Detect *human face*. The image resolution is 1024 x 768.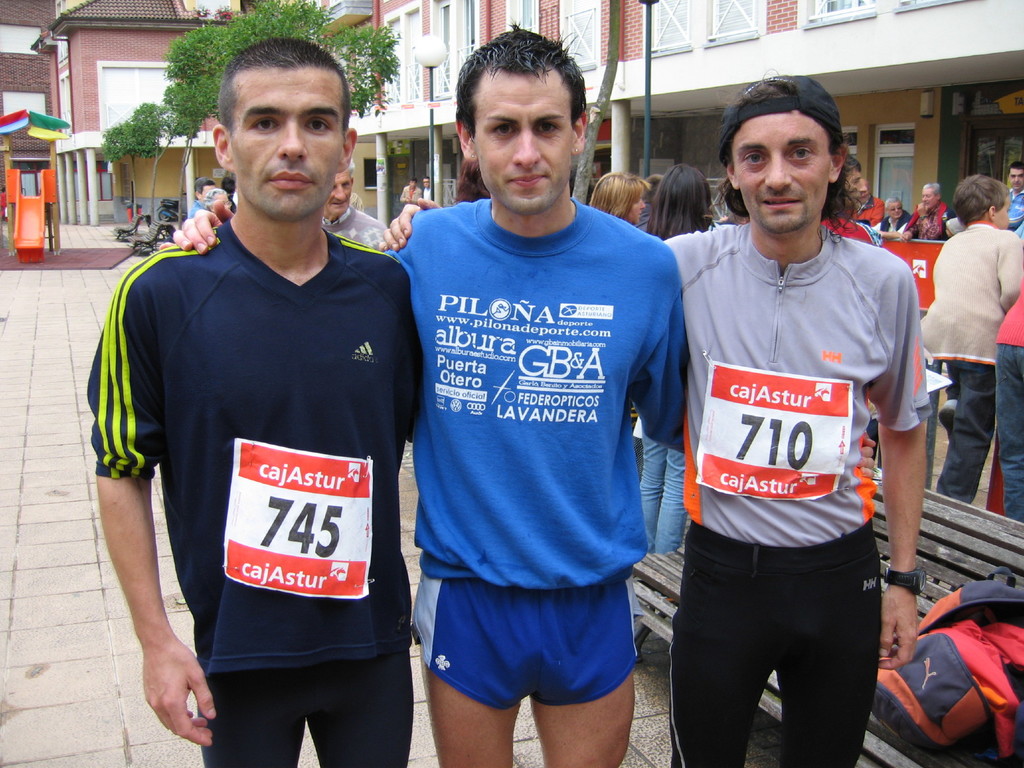
<bbox>733, 113, 826, 231</bbox>.
